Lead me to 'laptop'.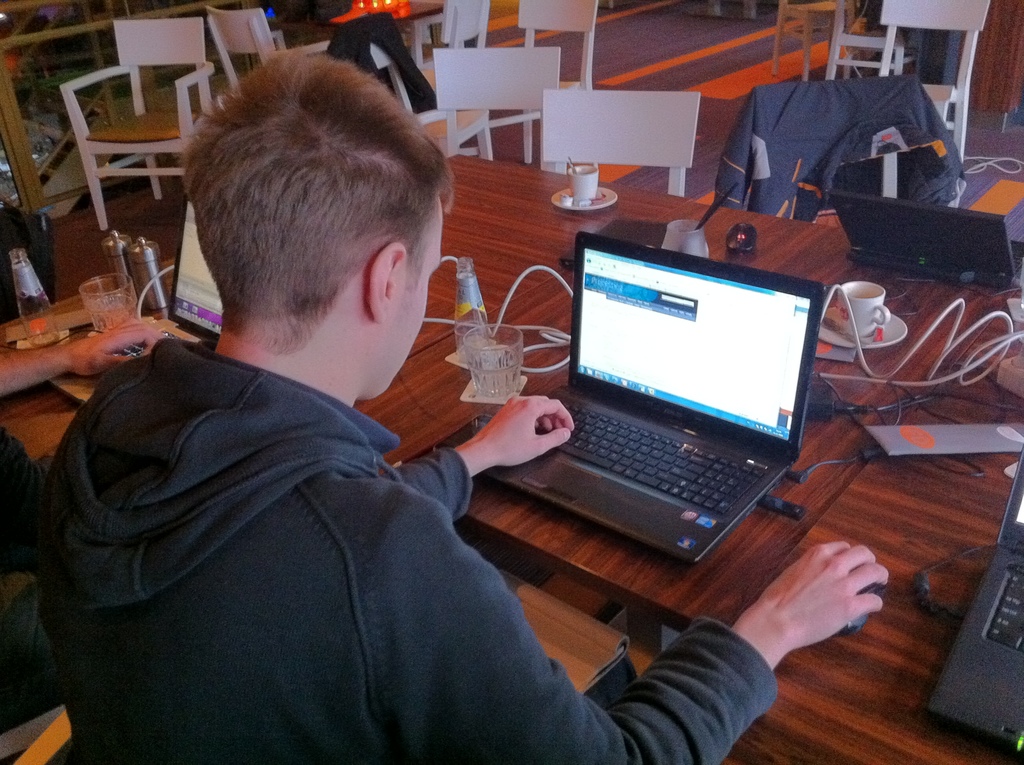
Lead to [left=49, top=193, right=224, bottom=408].
